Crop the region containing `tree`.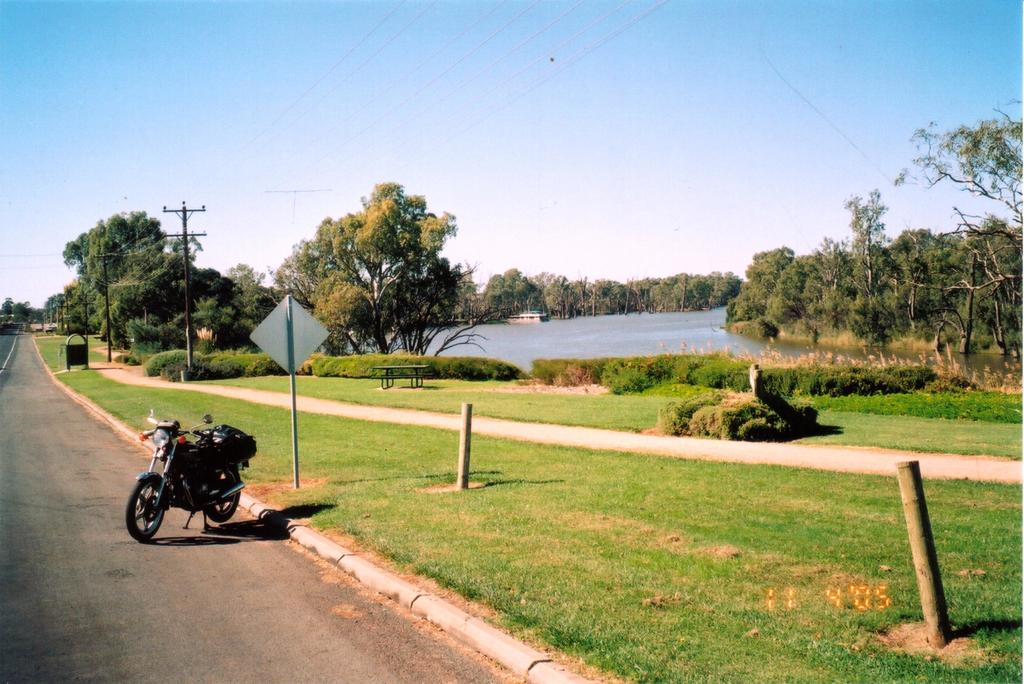
Crop region: locate(111, 252, 278, 337).
